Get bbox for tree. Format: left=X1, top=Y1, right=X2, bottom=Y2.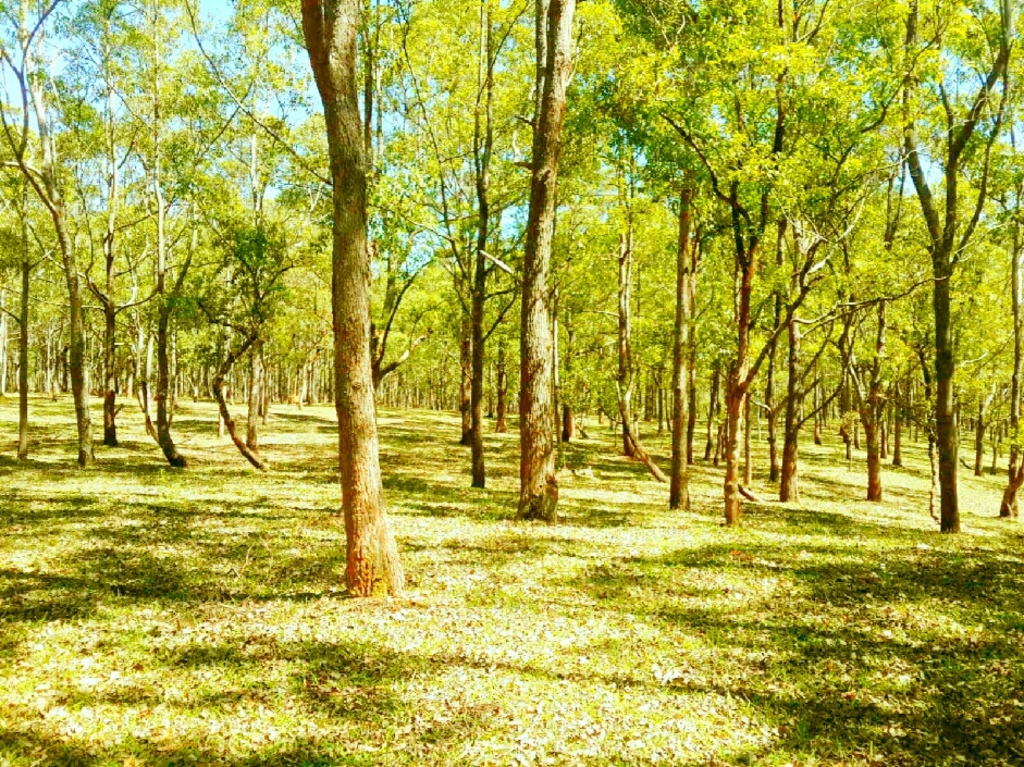
left=0, top=114, right=81, bottom=465.
